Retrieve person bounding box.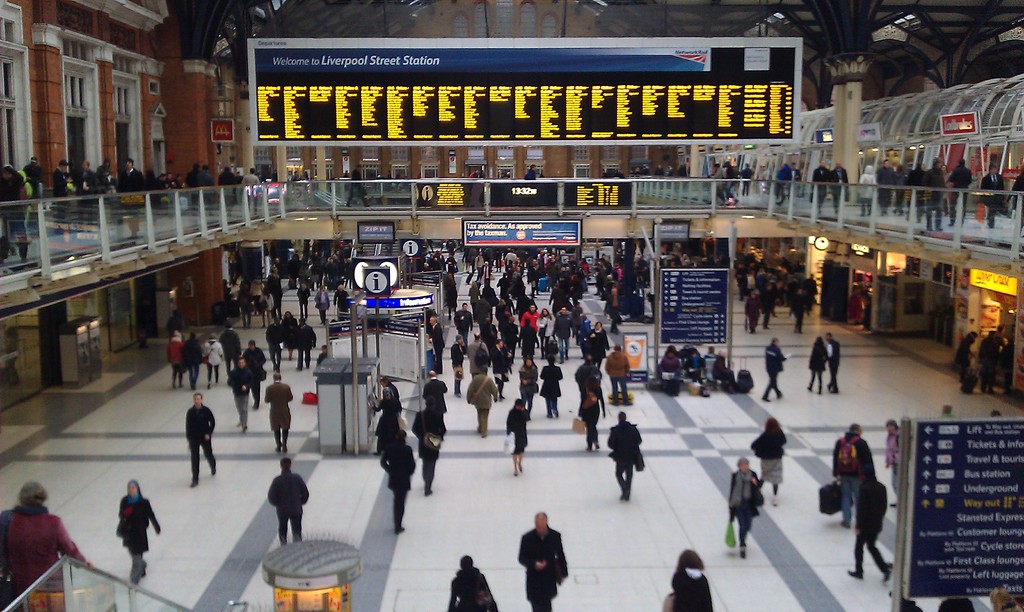
Bounding box: 605/286/620/333.
